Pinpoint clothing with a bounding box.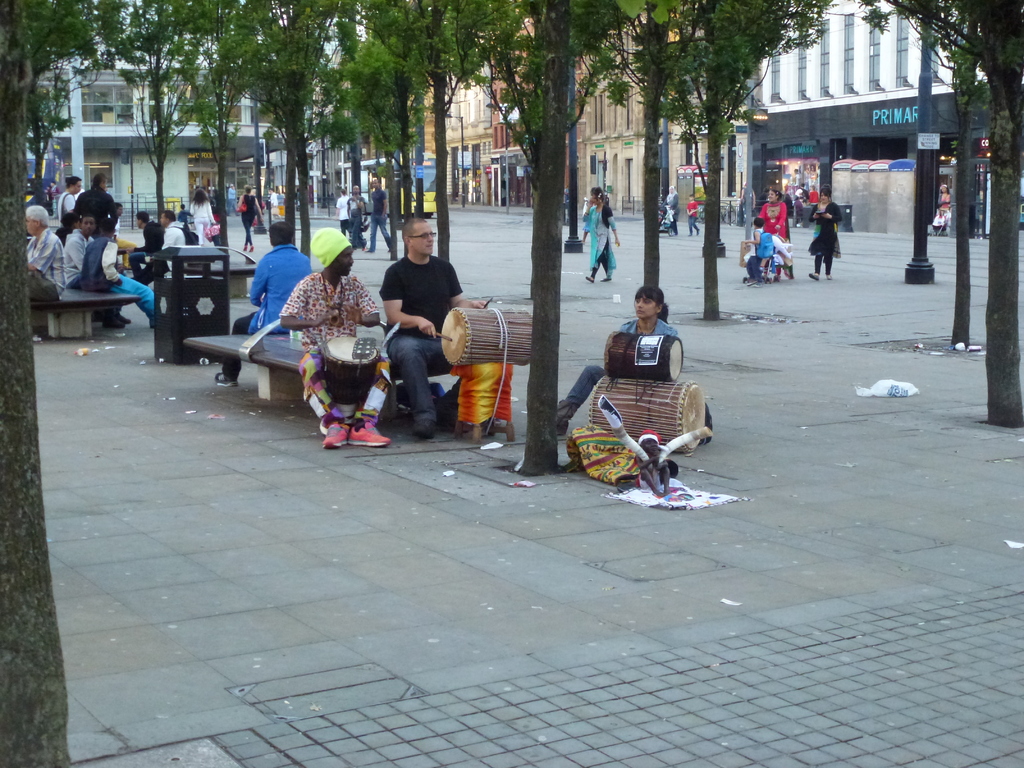
left=563, top=317, right=680, bottom=424.
